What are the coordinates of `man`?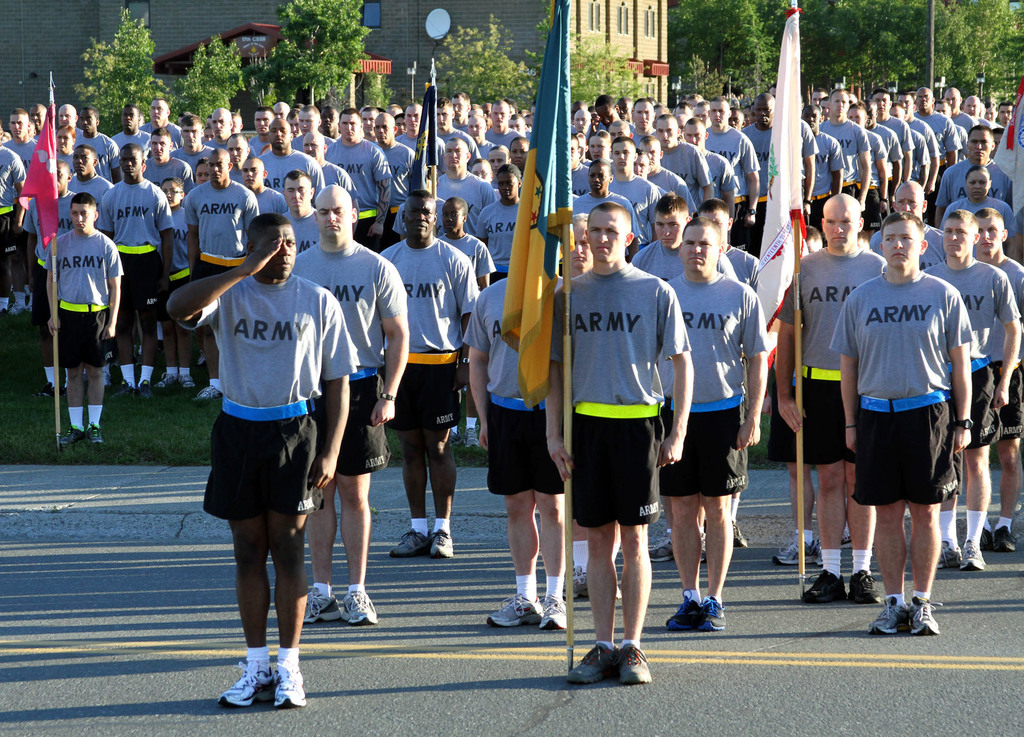
select_region(318, 104, 343, 140).
